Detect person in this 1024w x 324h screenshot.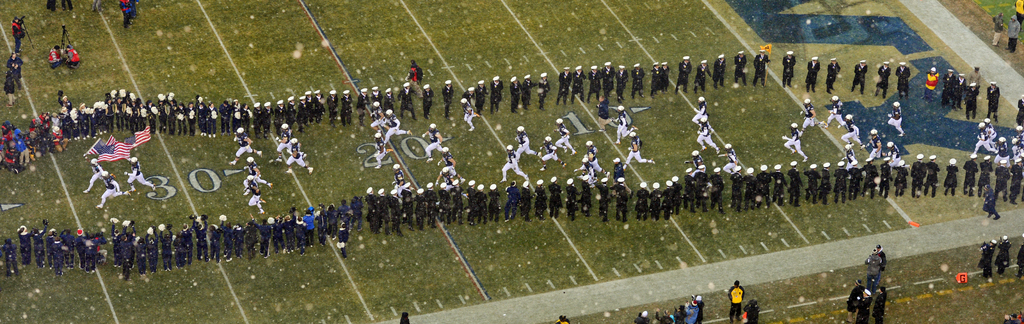
Detection: crop(422, 123, 444, 164).
